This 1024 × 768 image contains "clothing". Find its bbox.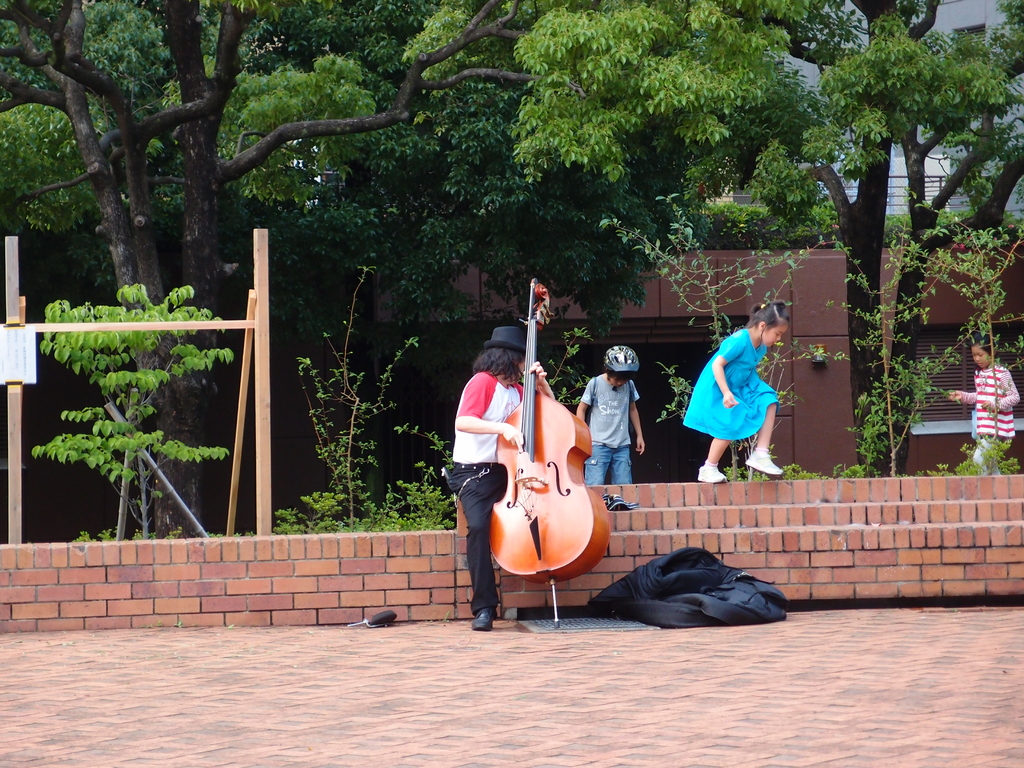
l=689, t=323, r=785, b=472.
